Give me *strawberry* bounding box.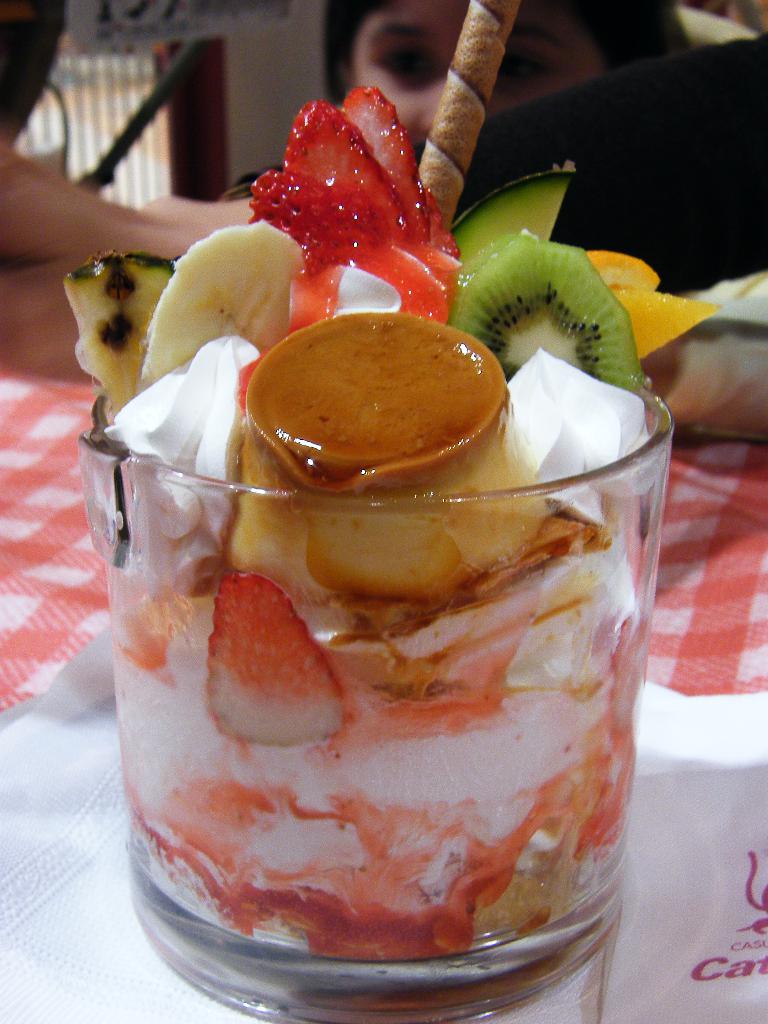
[x1=196, y1=575, x2=355, y2=754].
